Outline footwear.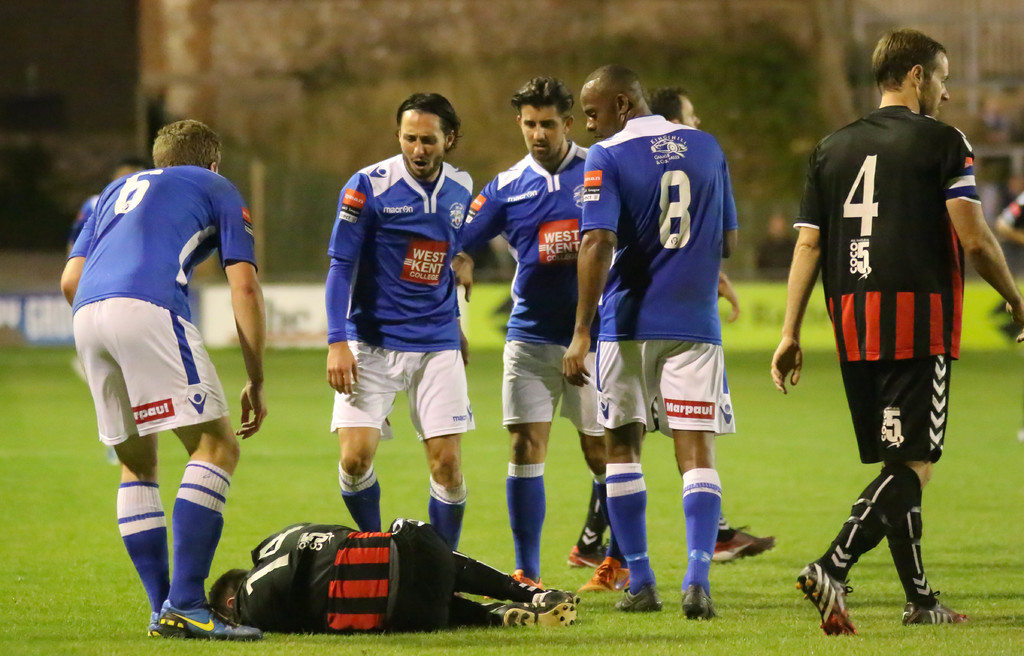
Outline: (567,537,608,567).
